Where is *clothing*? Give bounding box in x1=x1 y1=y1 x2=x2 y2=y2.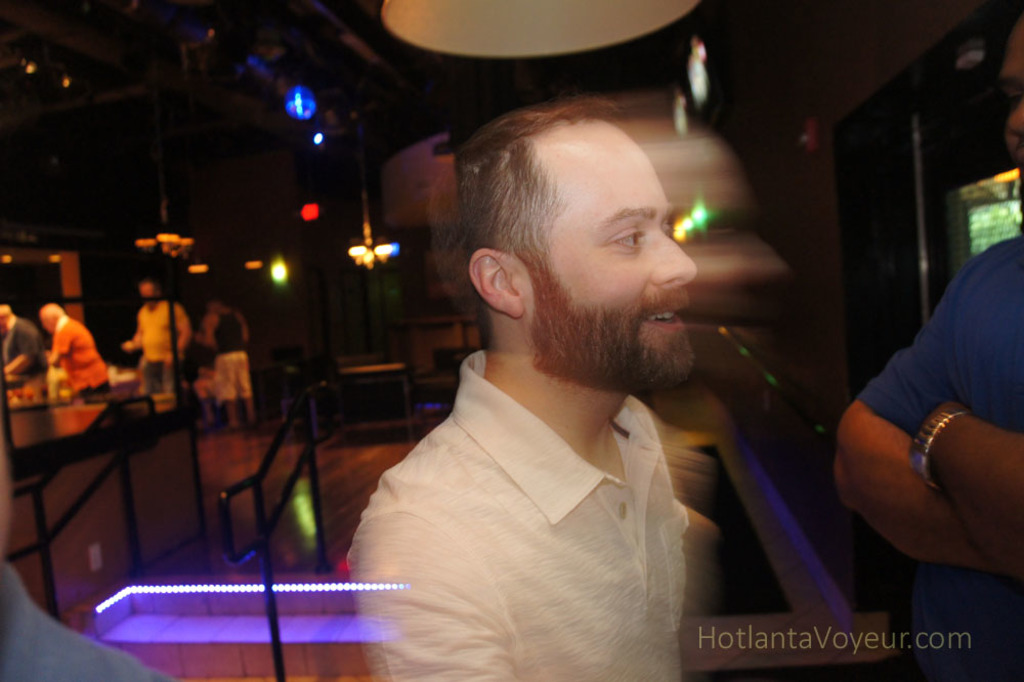
x1=51 y1=308 x2=115 y2=399.
